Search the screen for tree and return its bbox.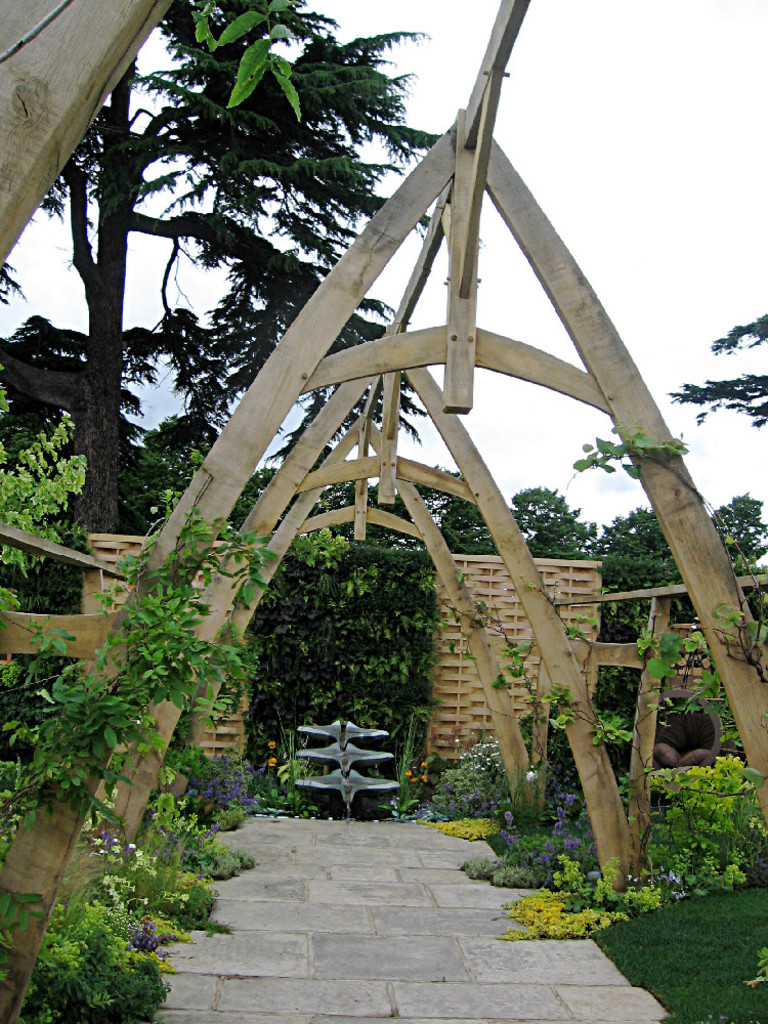
Found: <bbox>26, 12, 425, 513</bbox>.
